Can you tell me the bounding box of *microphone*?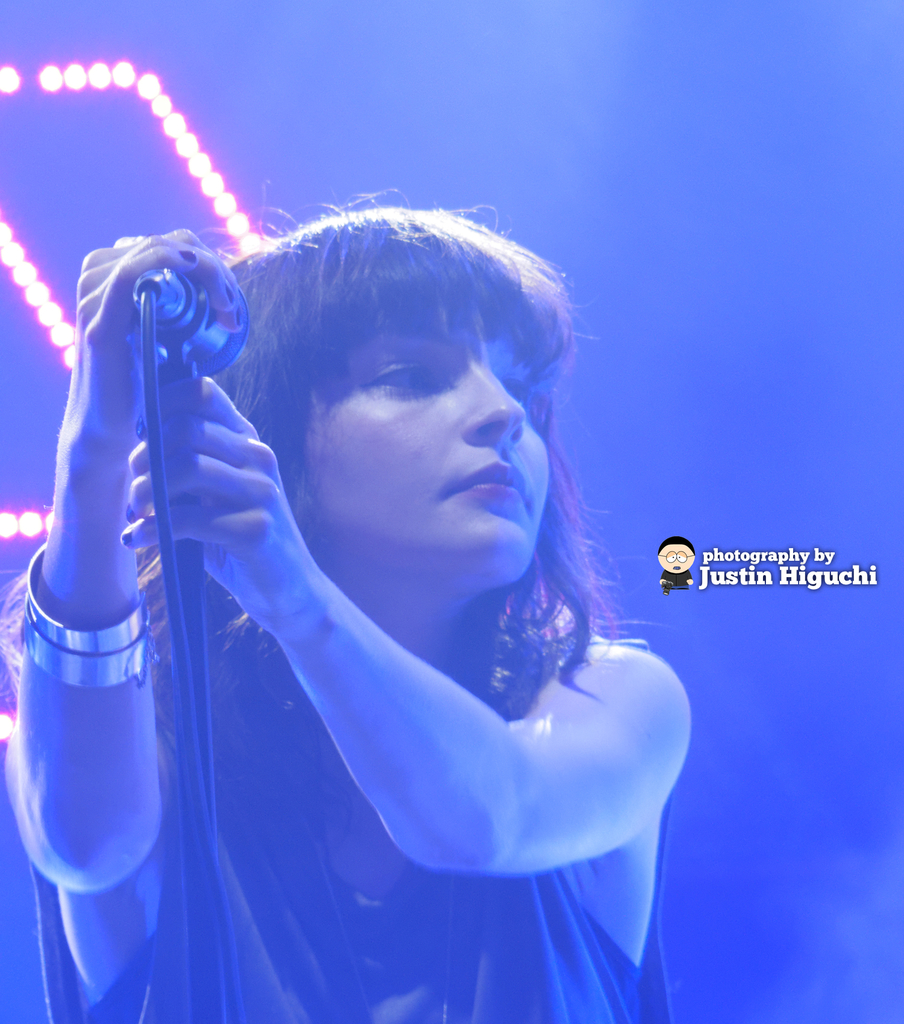
crop(131, 272, 255, 383).
